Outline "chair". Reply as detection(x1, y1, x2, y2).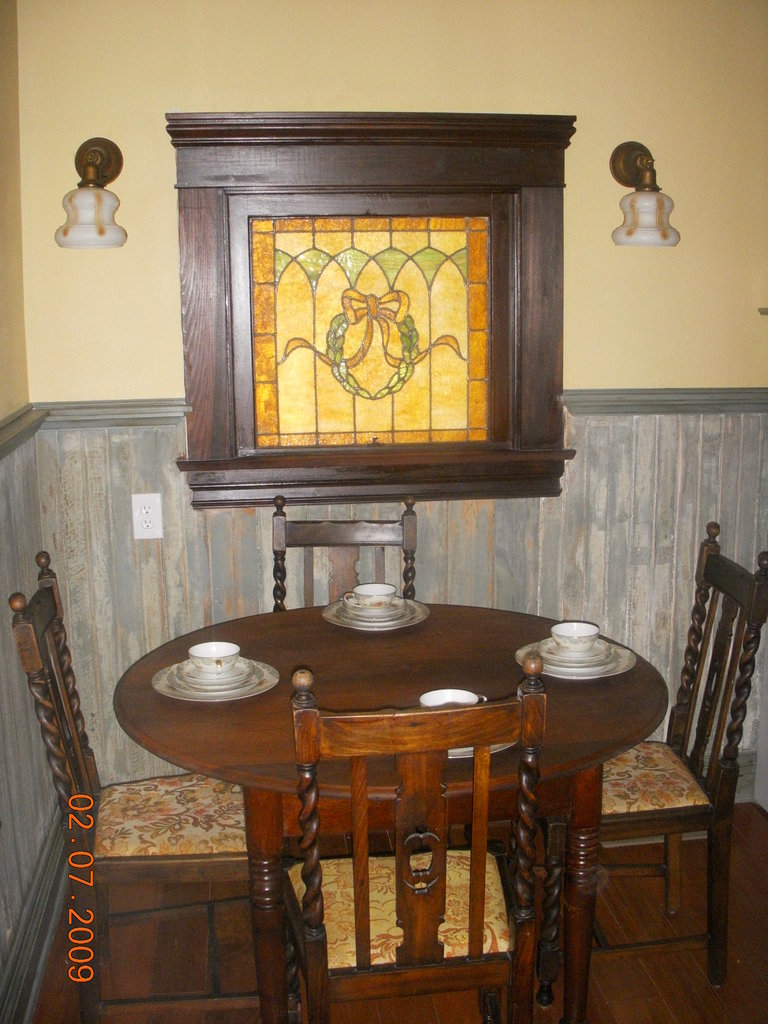
detection(497, 577, 760, 993).
